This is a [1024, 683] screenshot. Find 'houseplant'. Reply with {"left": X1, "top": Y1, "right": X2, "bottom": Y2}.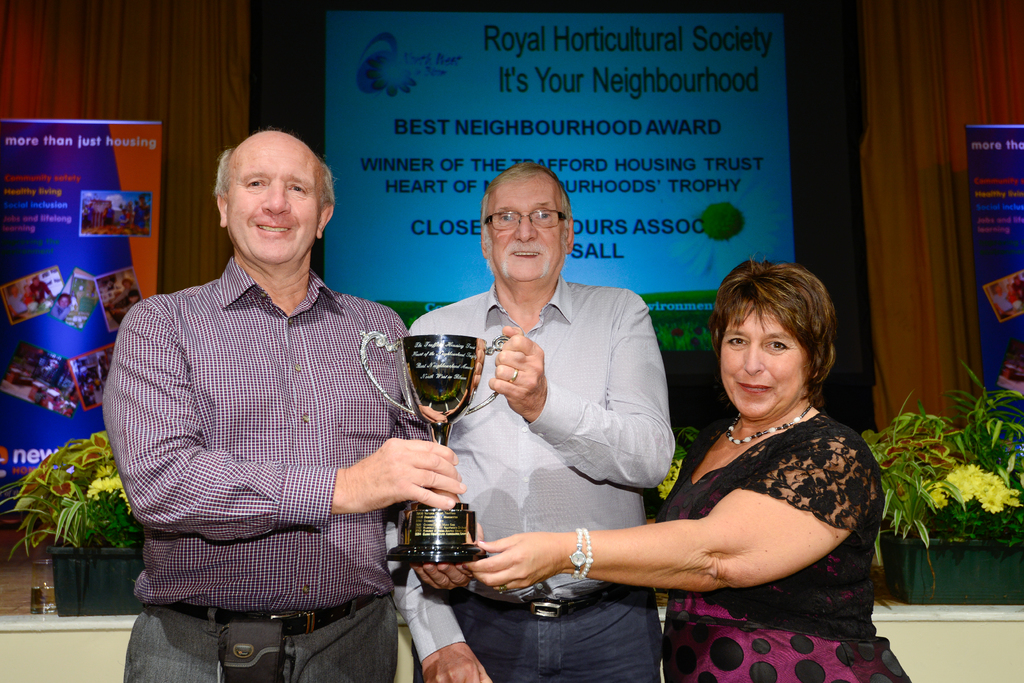
{"left": 0, "top": 424, "right": 145, "bottom": 621}.
